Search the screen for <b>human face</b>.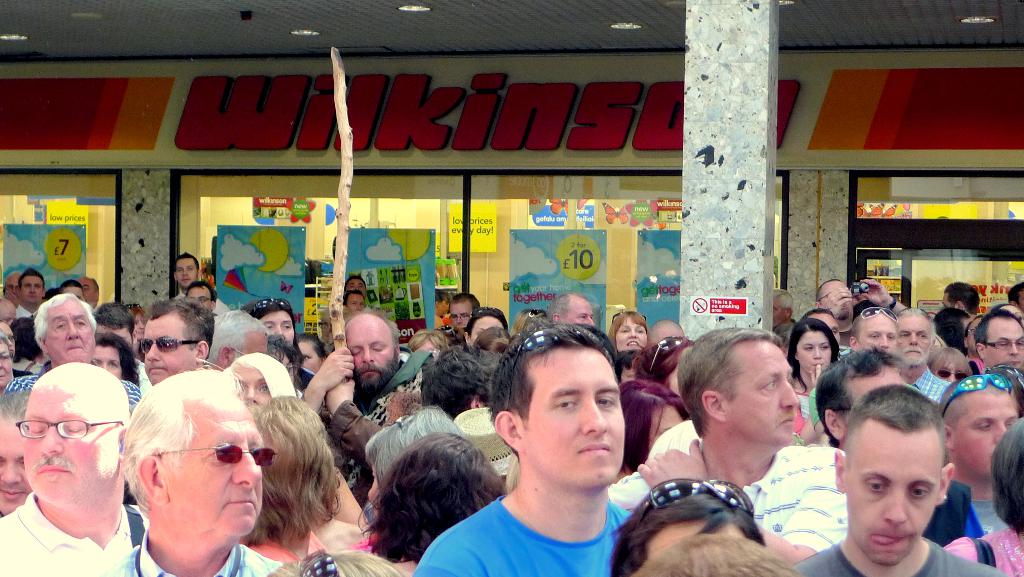
Found at box(79, 278, 97, 304).
